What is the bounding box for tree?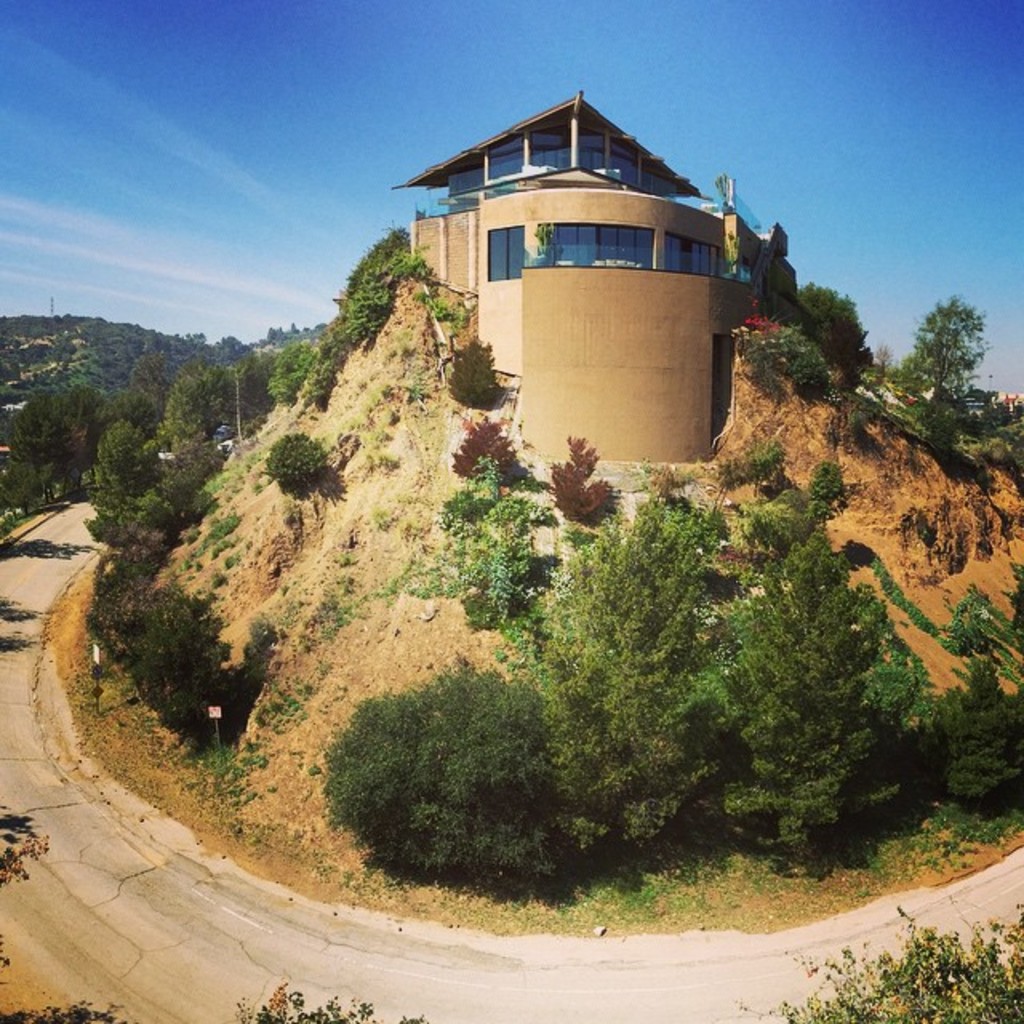
select_region(883, 341, 936, 398).
